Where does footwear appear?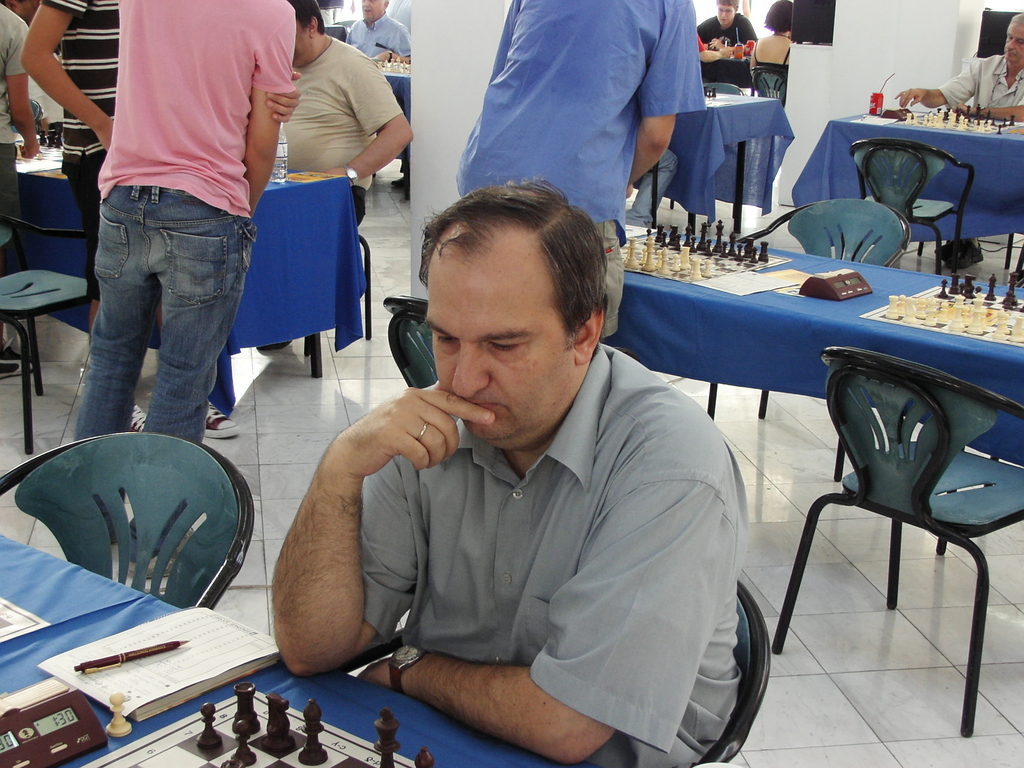
Appears at {"left": 125, "top": 401, "right": 147, "bottom": 429}.
